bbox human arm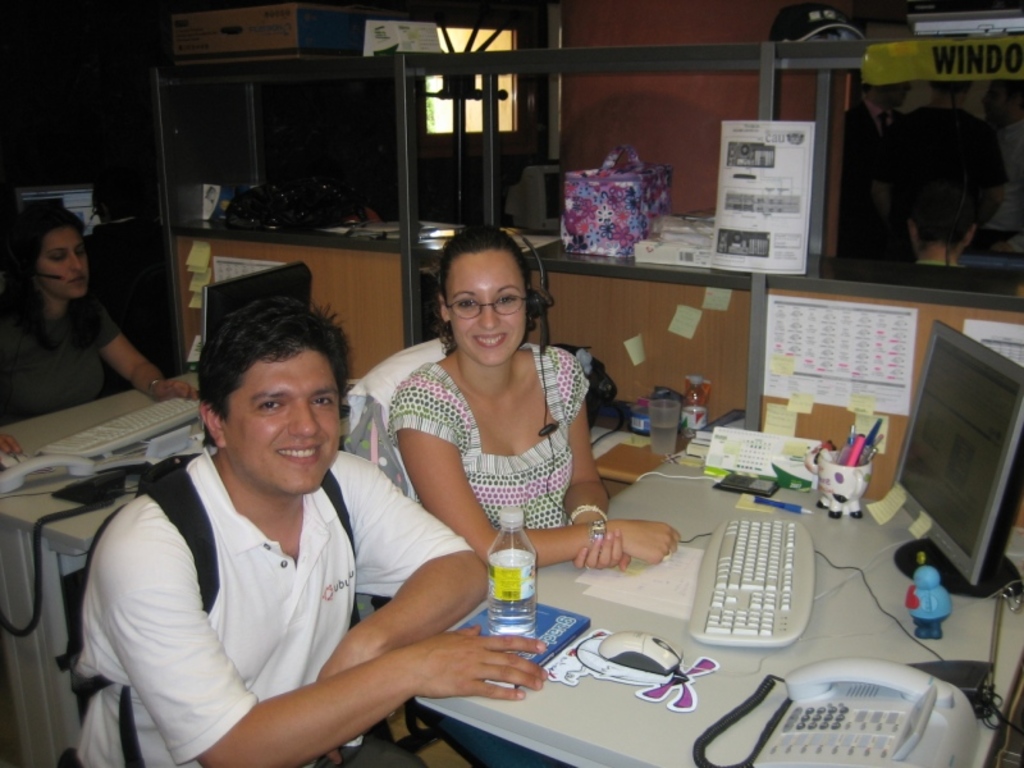
region(99, 317, 207, 403)
